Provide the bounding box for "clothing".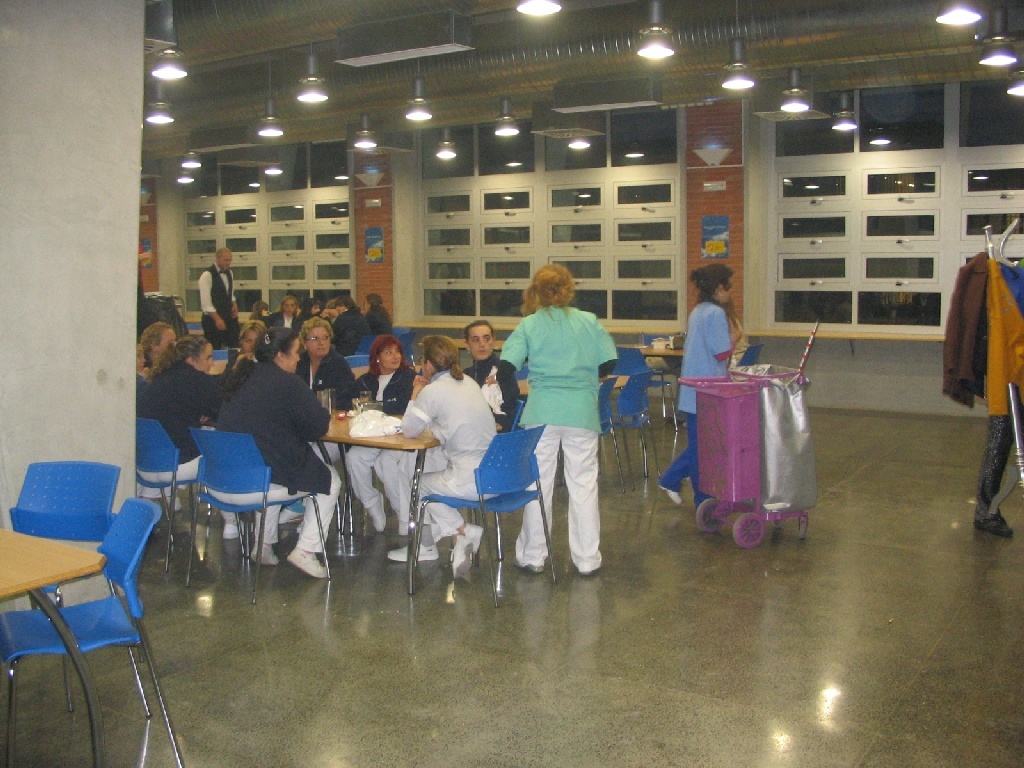
499/302/614/579.
